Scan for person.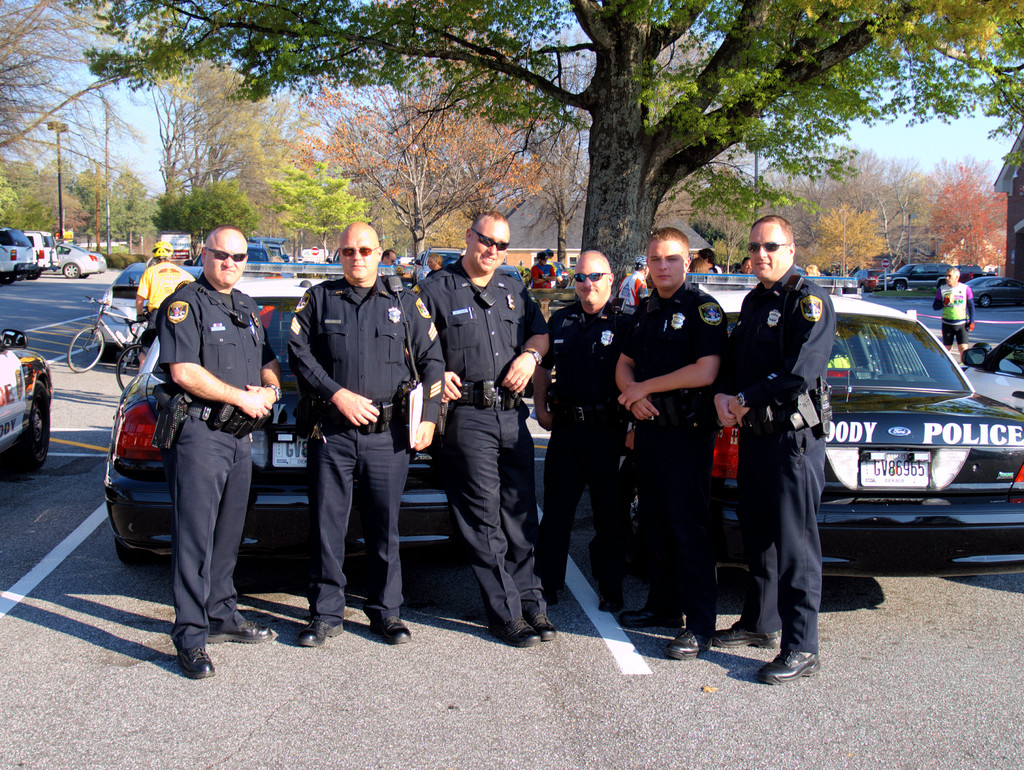
Scan result: [left=379, top=249, right=401, bottom=268].
